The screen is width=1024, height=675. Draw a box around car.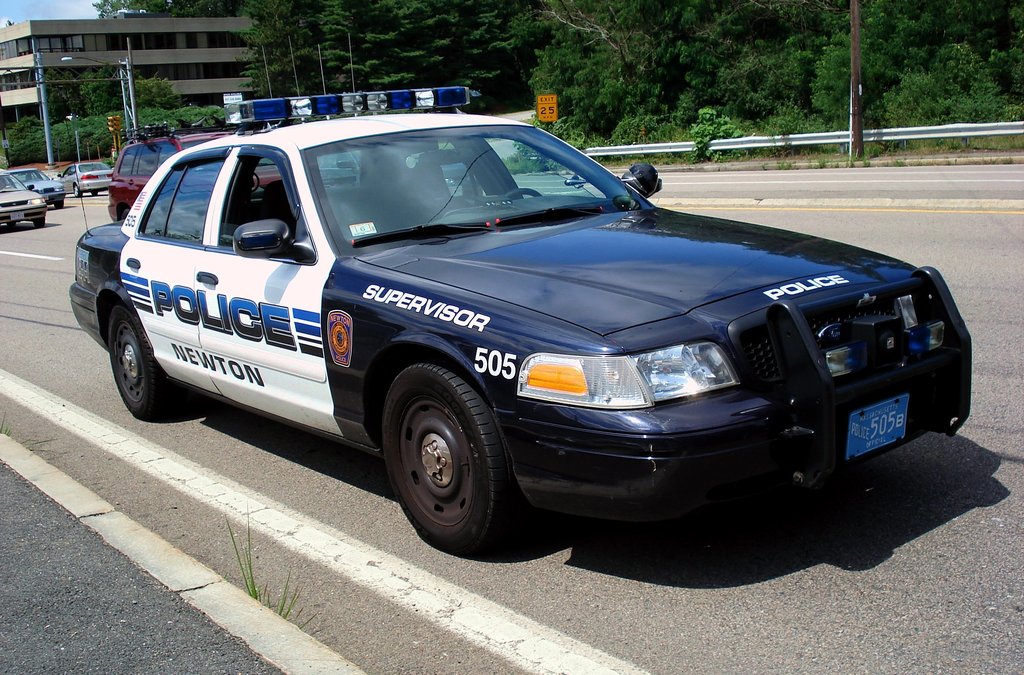
{"x1": 109, "y1": 139, "x2": 227, "y2": 229}.
